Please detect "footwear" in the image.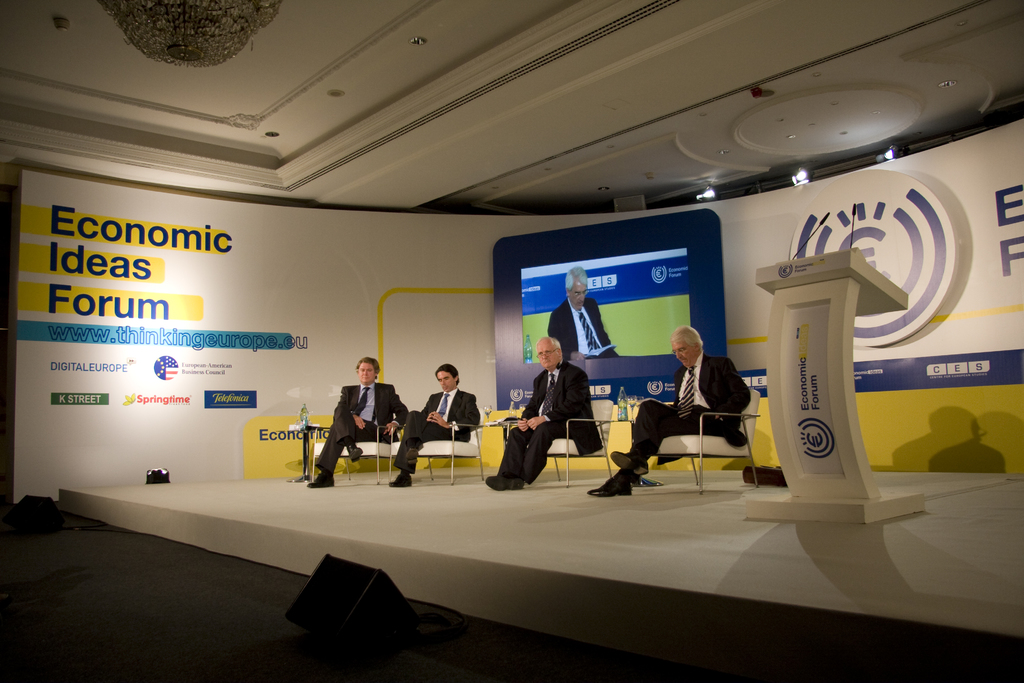
[586, 480, 630, 497].
